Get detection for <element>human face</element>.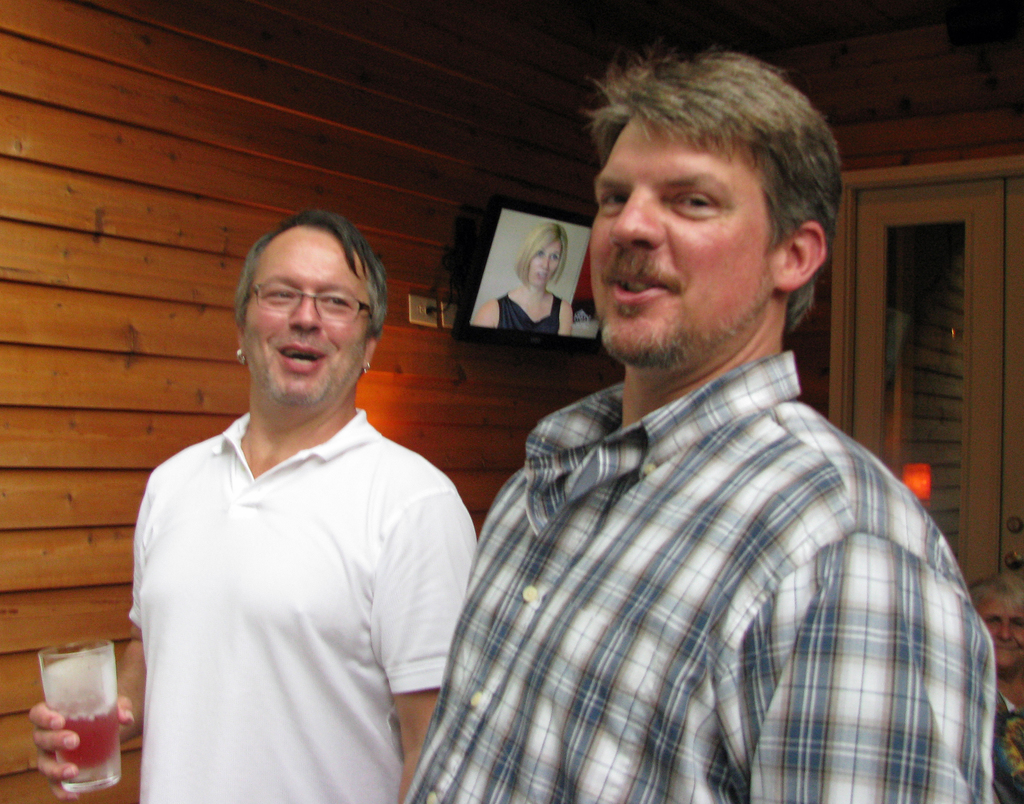
Detection: crop(235, 221, 371, 414).
